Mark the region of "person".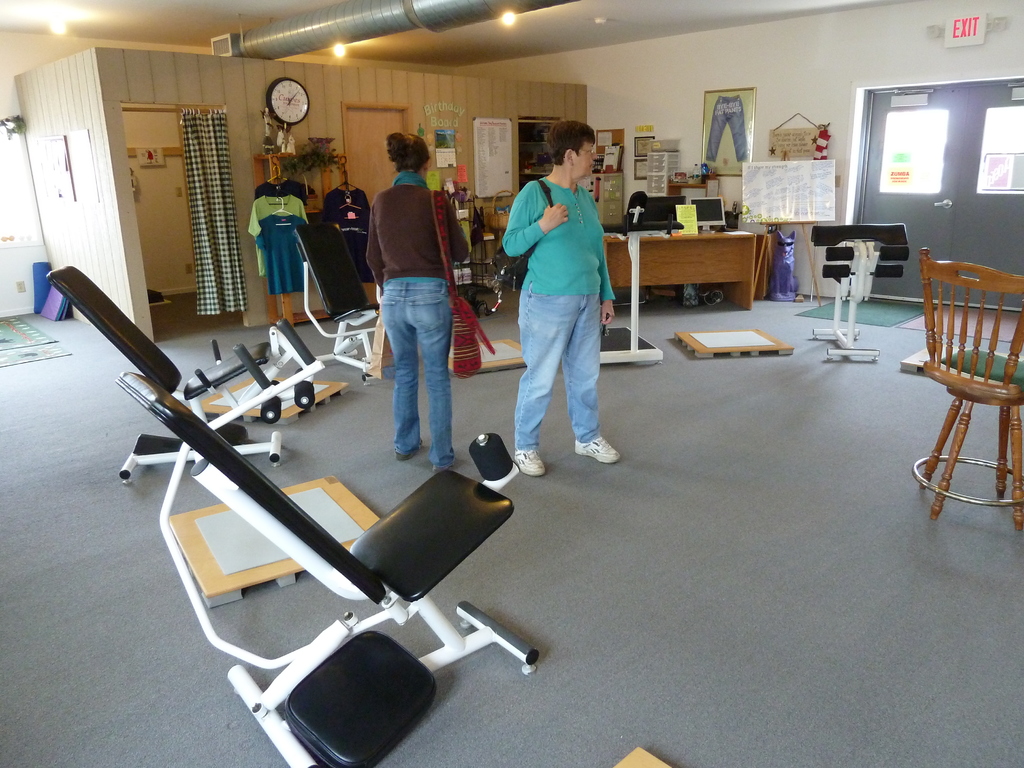
Region: region(367, 127, 461, 476).
